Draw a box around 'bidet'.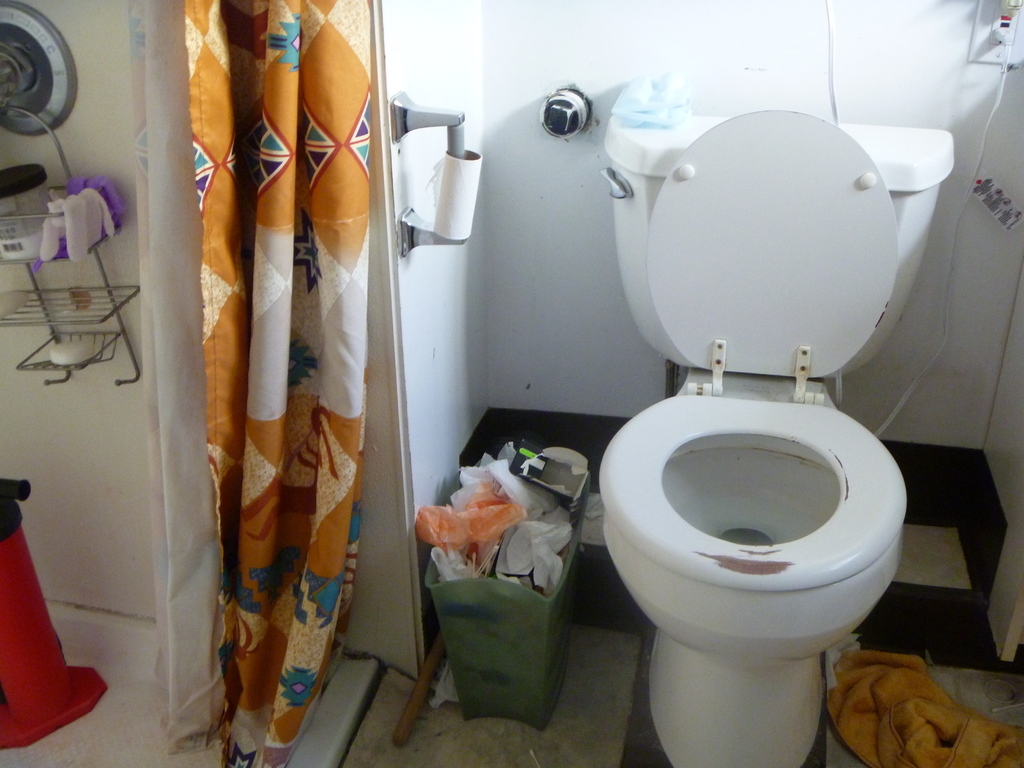
pyautogui.locateOnScreen(596, 387, 909, 765).
